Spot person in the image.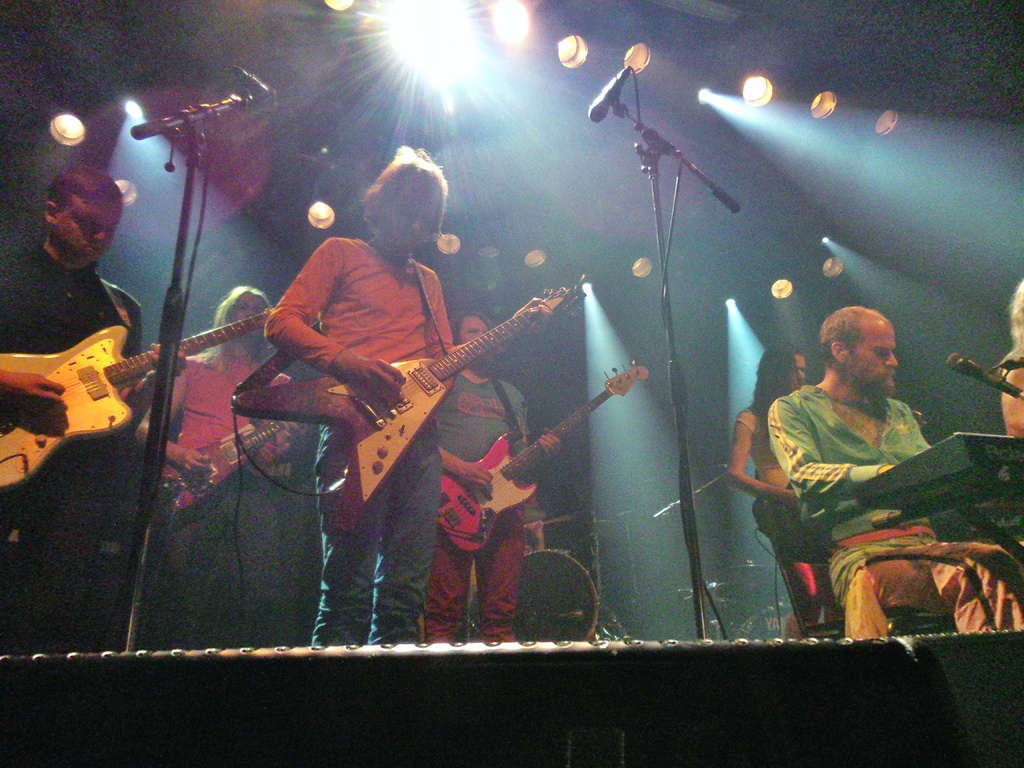
person found at [138, 286, 294, 642].
